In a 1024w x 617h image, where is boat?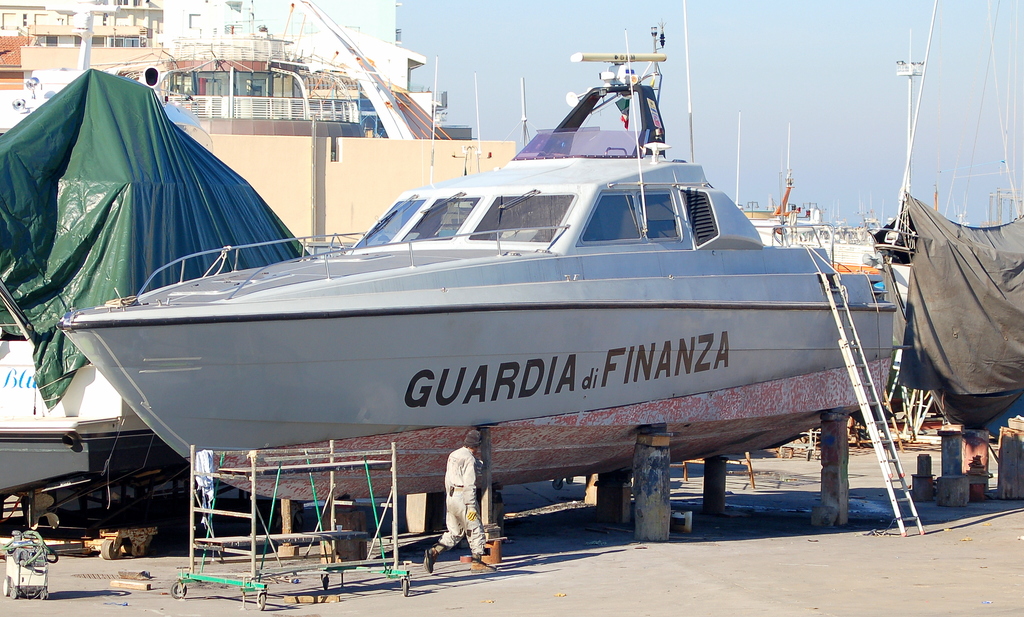
rect(0, 71, 288, 537).
